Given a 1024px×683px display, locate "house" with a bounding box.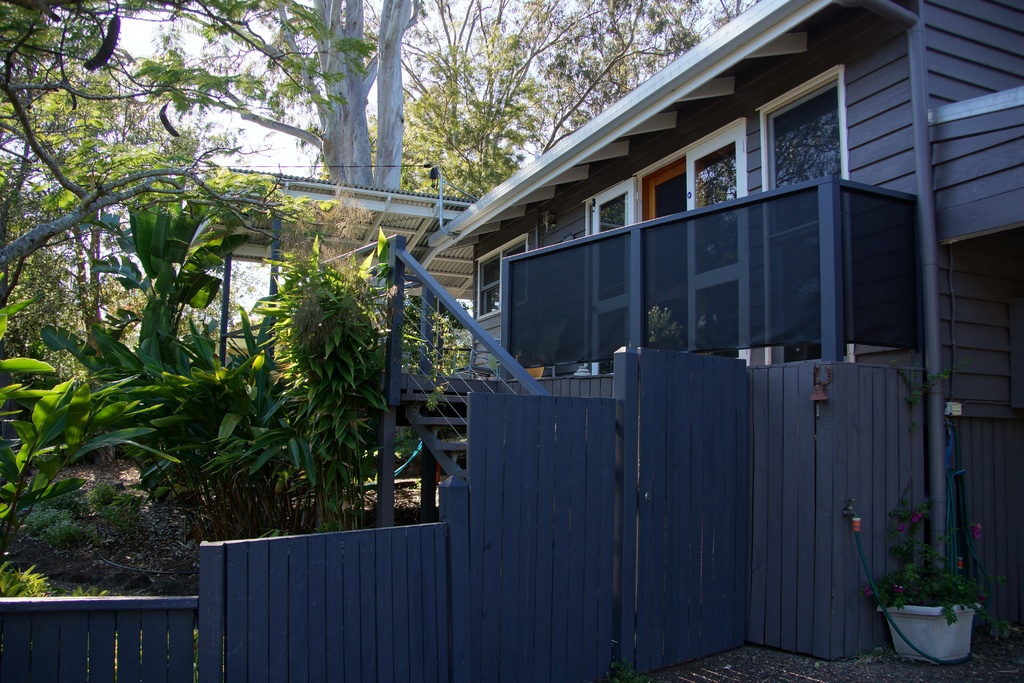
Located: {"left": 0, "top": 0, "right": 1023, "bottom": 682}.
